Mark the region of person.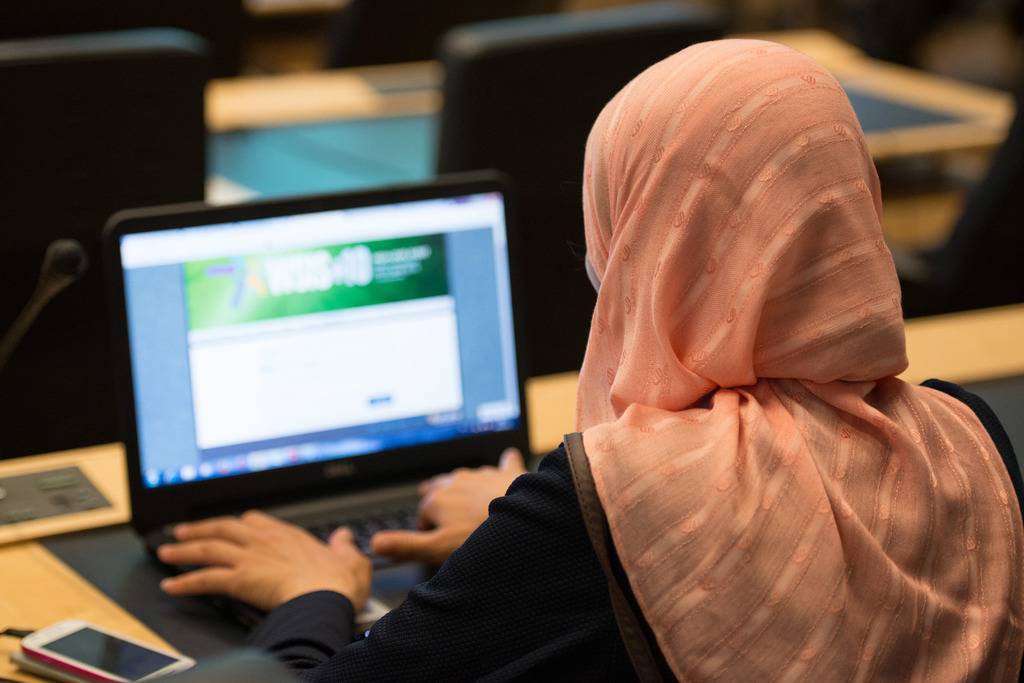
Region: {"left": 154, "top": 35, "right": 1023, "bottom": 682}.
